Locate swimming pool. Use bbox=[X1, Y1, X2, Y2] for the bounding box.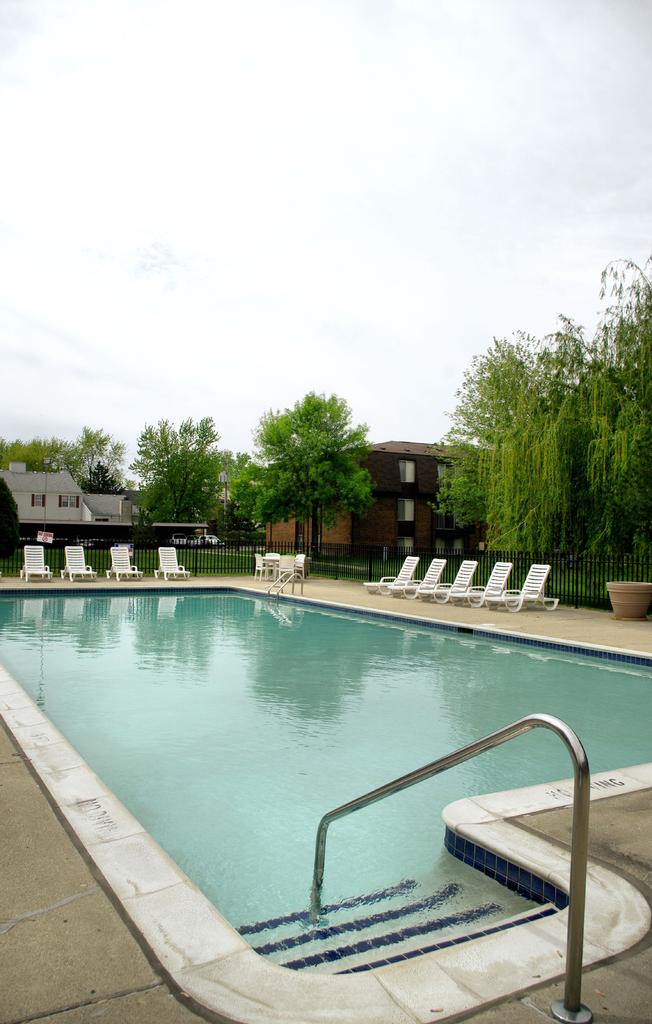
bbox=[15, 550, 584, 967].
